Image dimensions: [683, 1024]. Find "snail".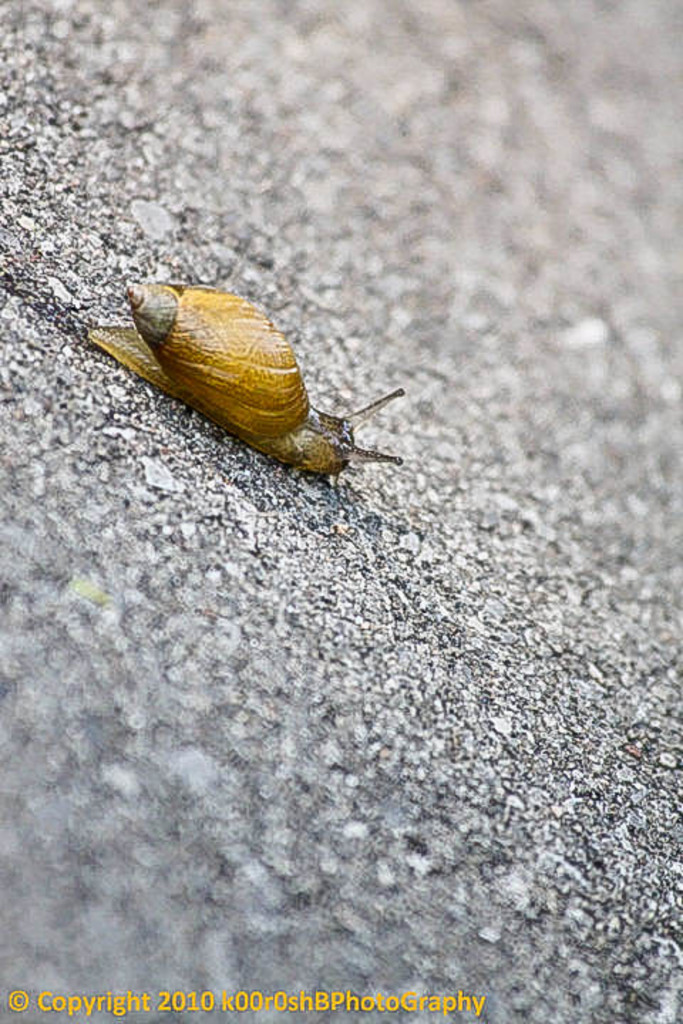
(81, 259, 414, 494).
